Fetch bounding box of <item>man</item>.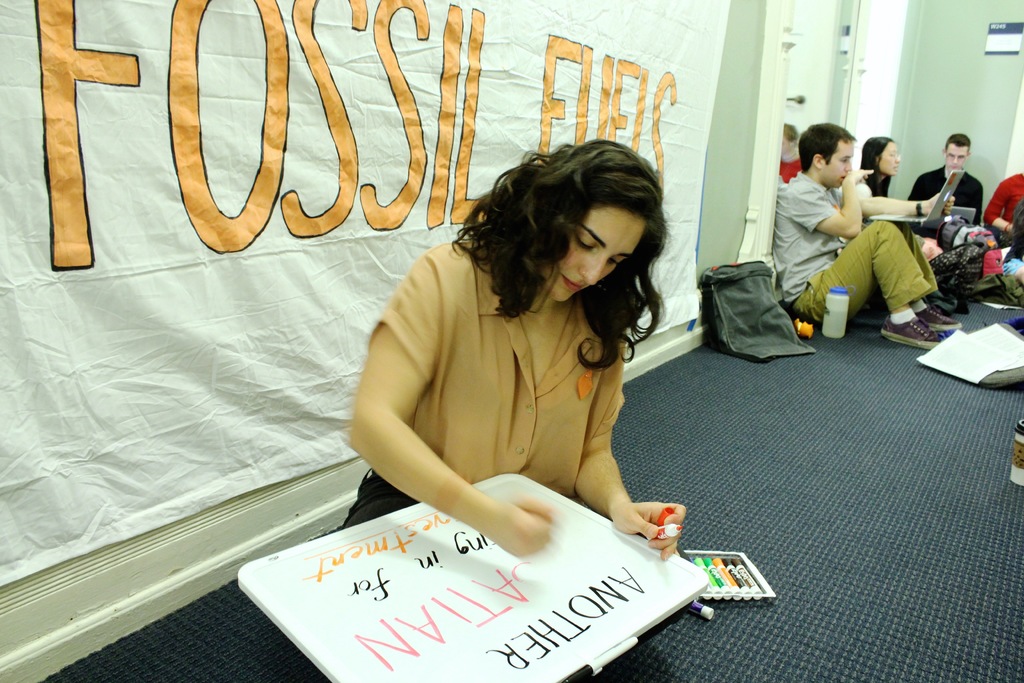
Bbox: (812,152,956,340).
